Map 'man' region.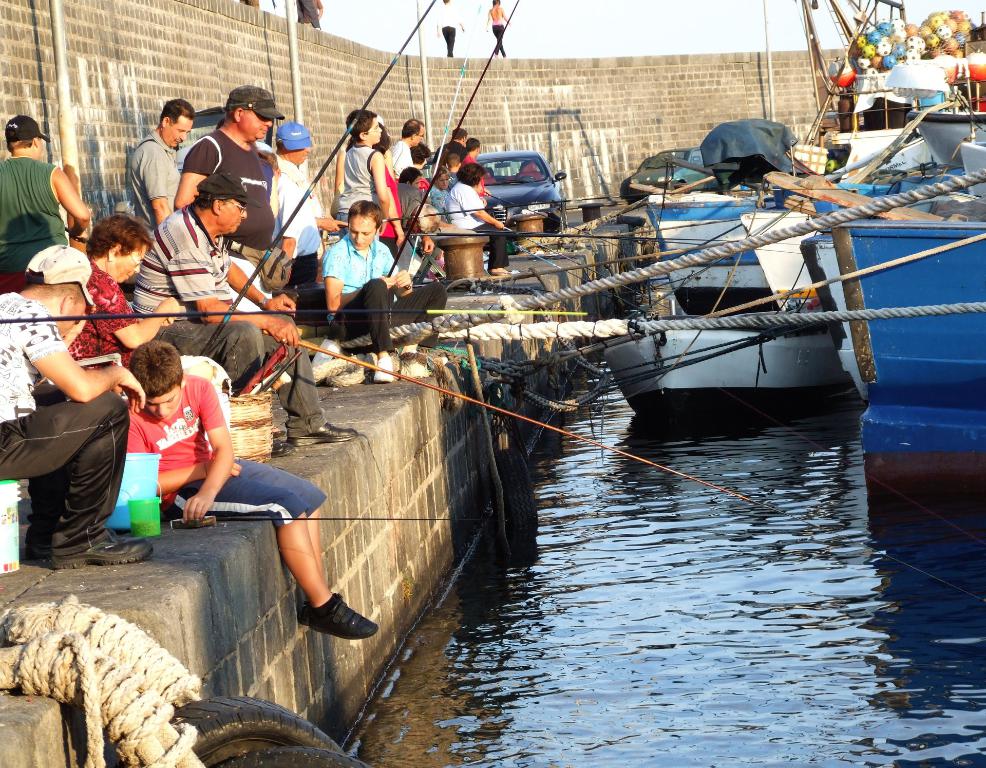
Mapped to <bbox>0, 110, 92, 291</bbox>.
